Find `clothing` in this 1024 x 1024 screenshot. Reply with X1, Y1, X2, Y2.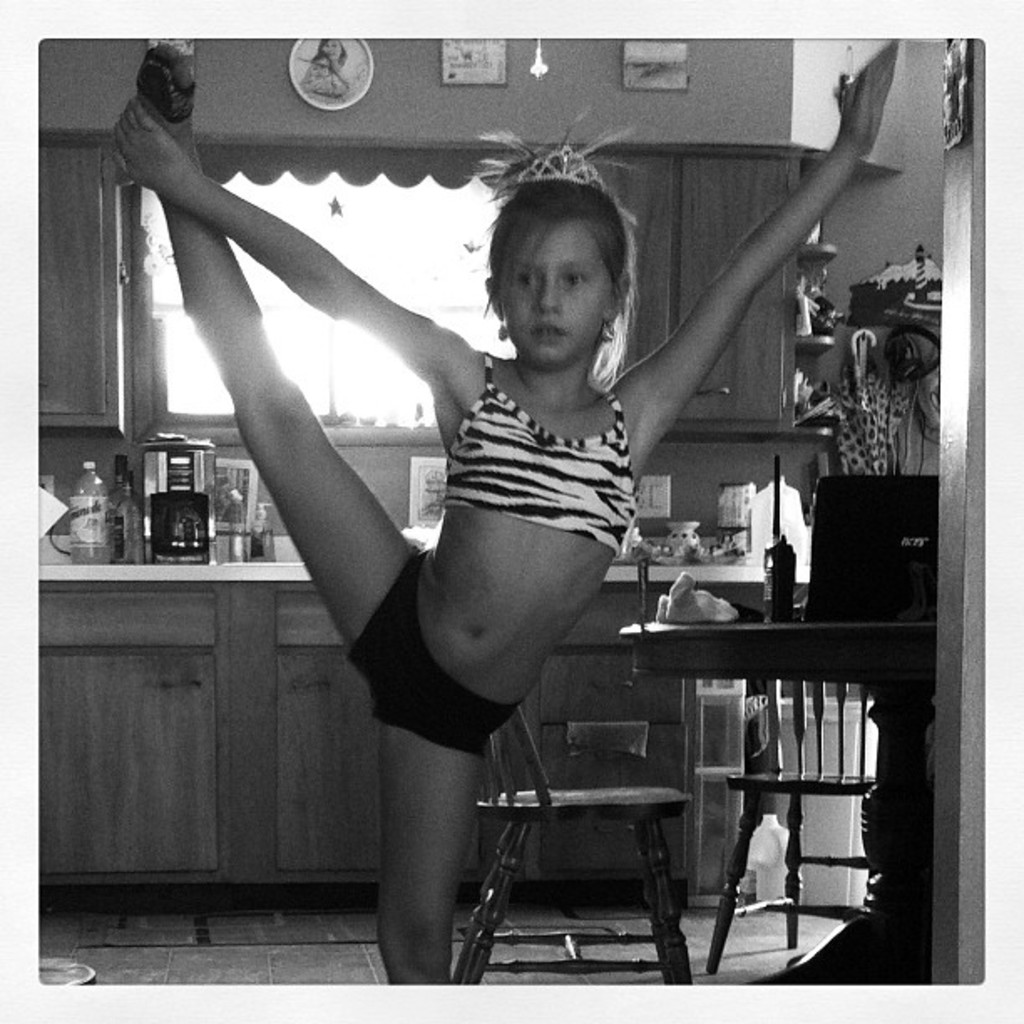
443, 355, 646, 561.
